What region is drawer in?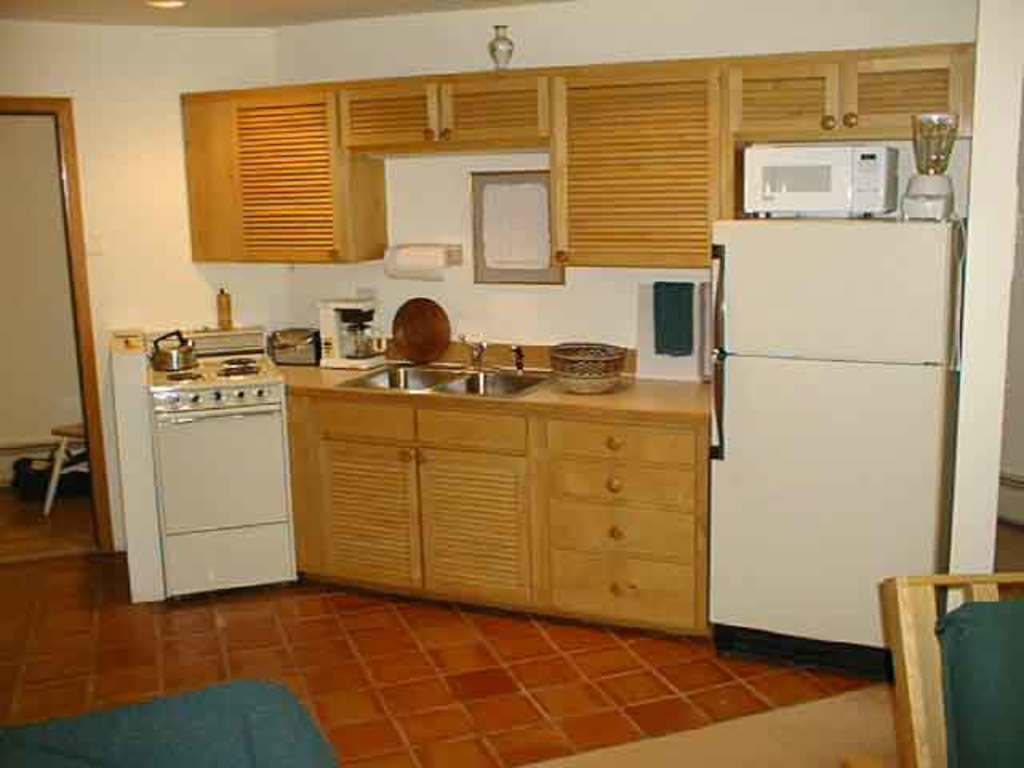
Rect(549, 462, 694, 502).
